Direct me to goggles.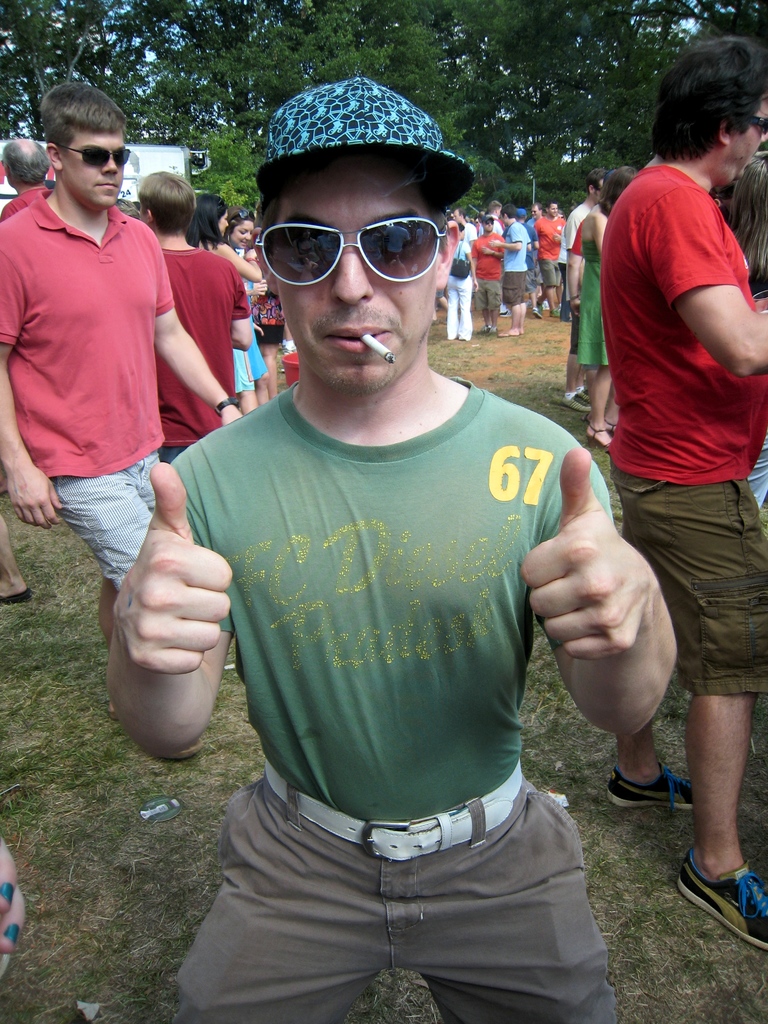
Direction: (242,195,466,272).
